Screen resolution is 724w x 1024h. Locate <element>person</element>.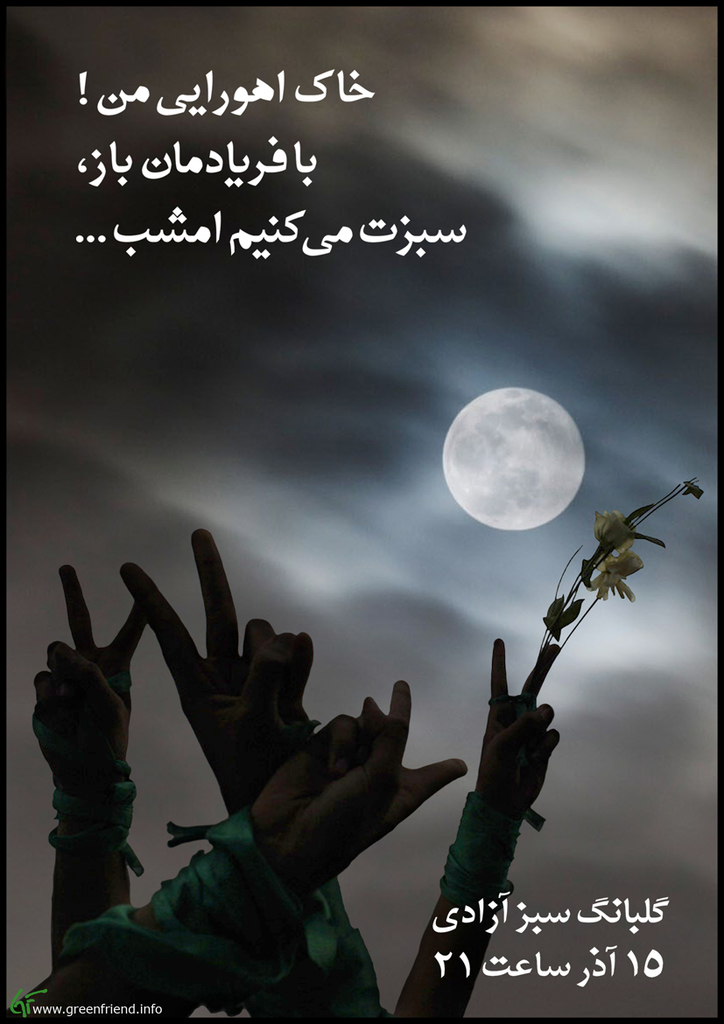
detection(32, 528, 388, 1023).
